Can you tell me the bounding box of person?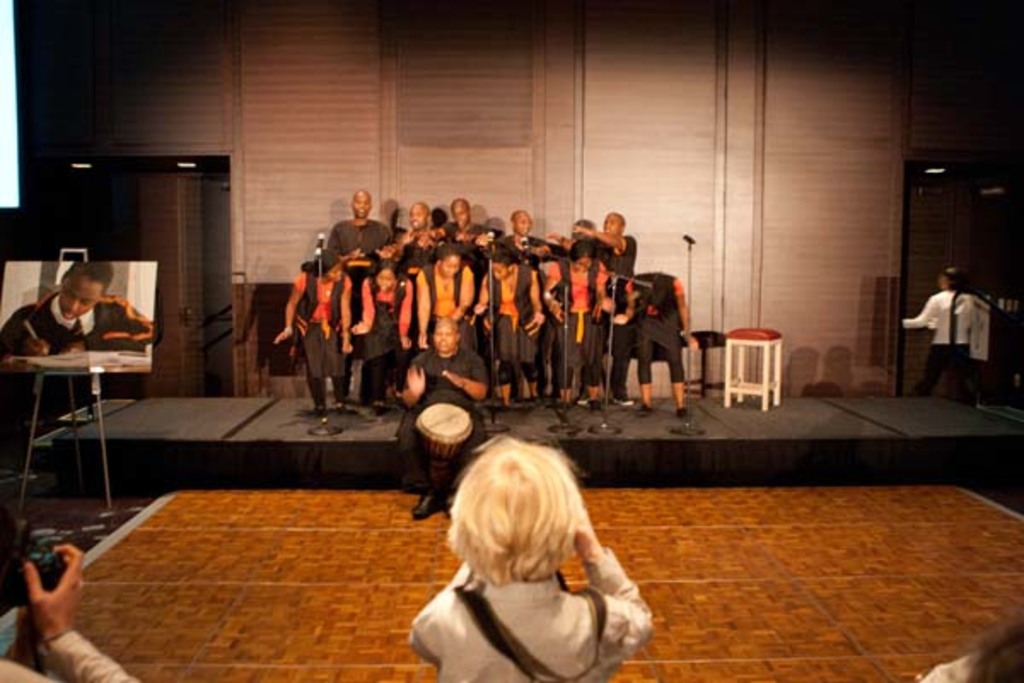
403:434:645:668.
